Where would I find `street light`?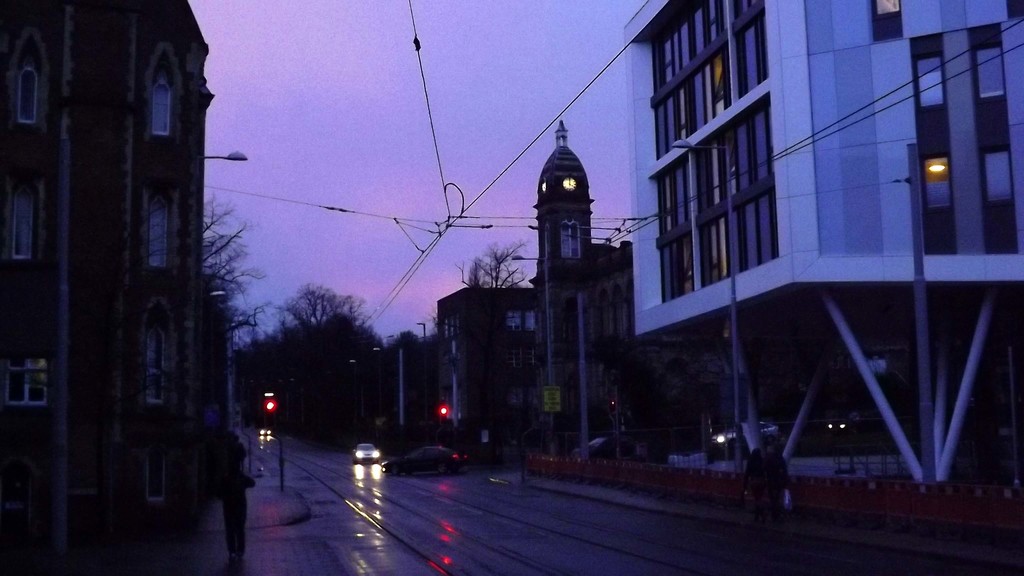
At <bbox>416, 318, 428, 341</bbox>.
